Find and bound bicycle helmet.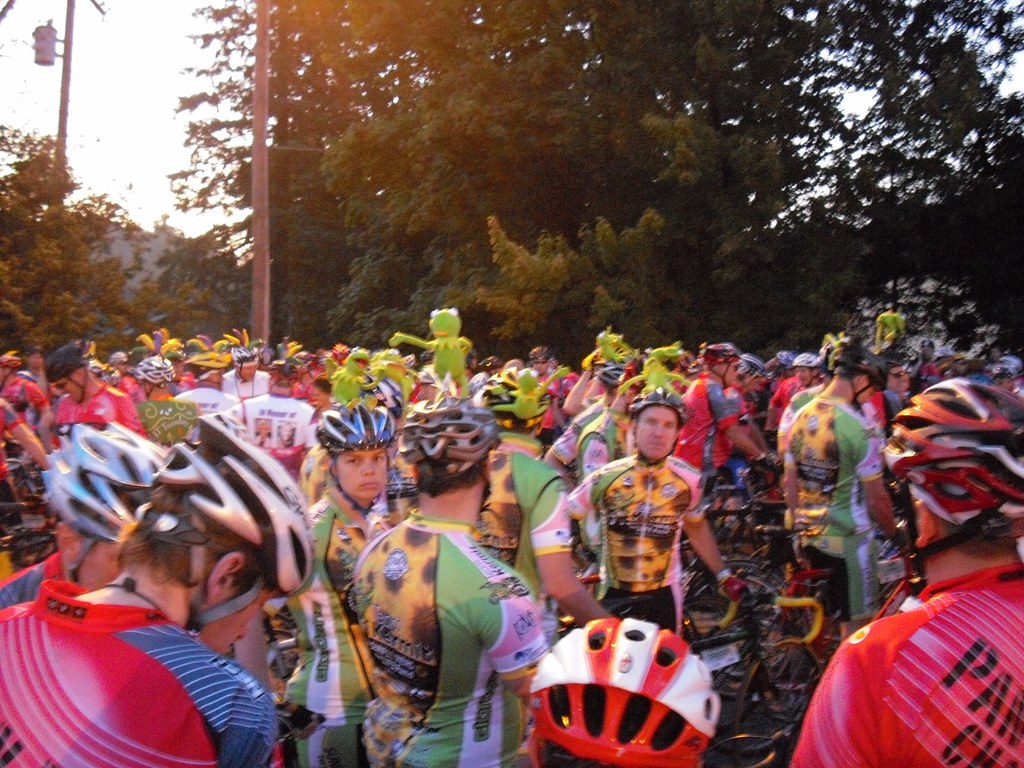
Bound: detection(396, 392, 503, 463).
